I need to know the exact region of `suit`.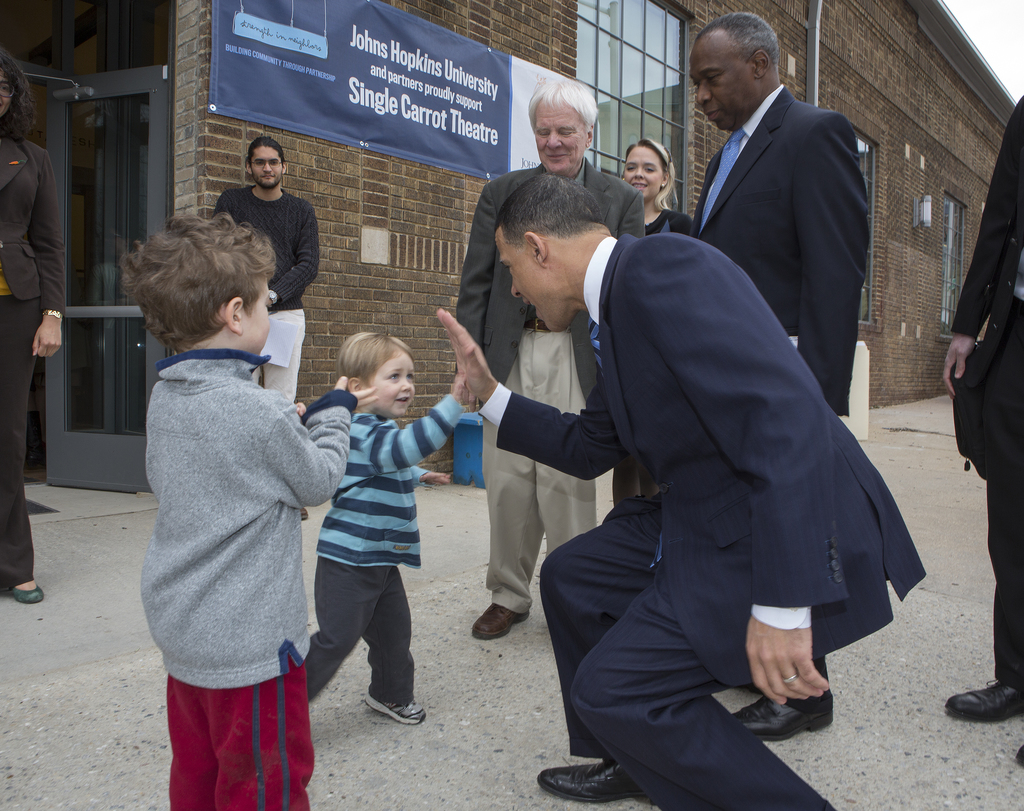
Region: locate(690, 87, 874, 414).
